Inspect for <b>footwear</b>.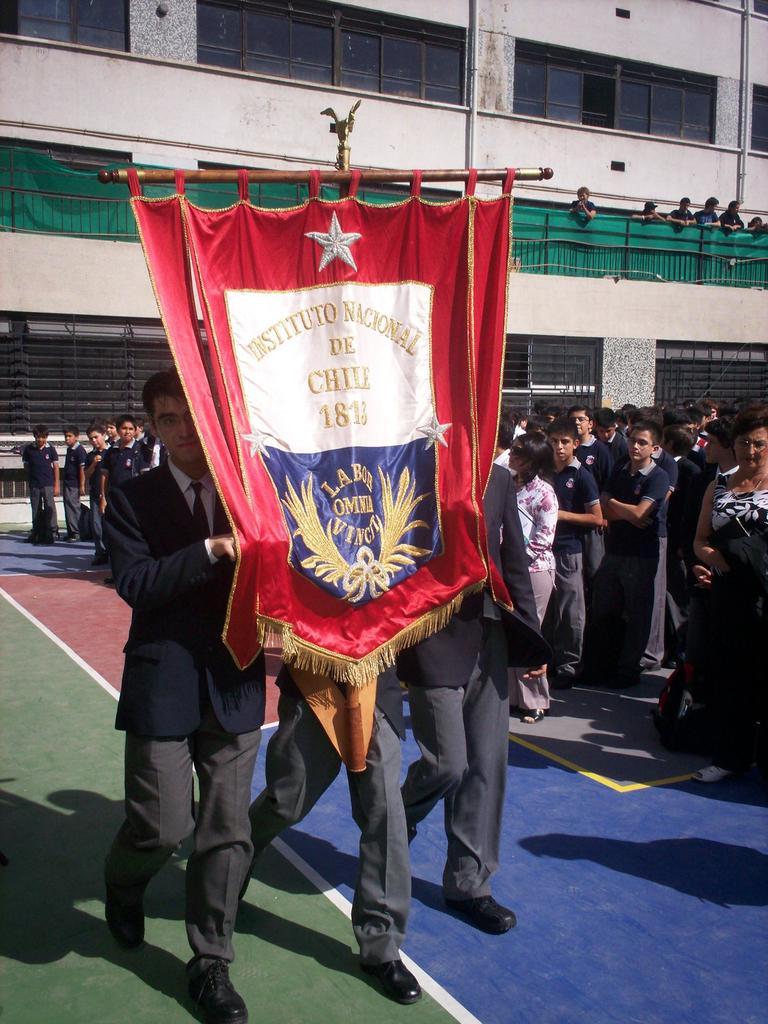
Inspection: left=189, top=961, right=249, bottom=1023.
